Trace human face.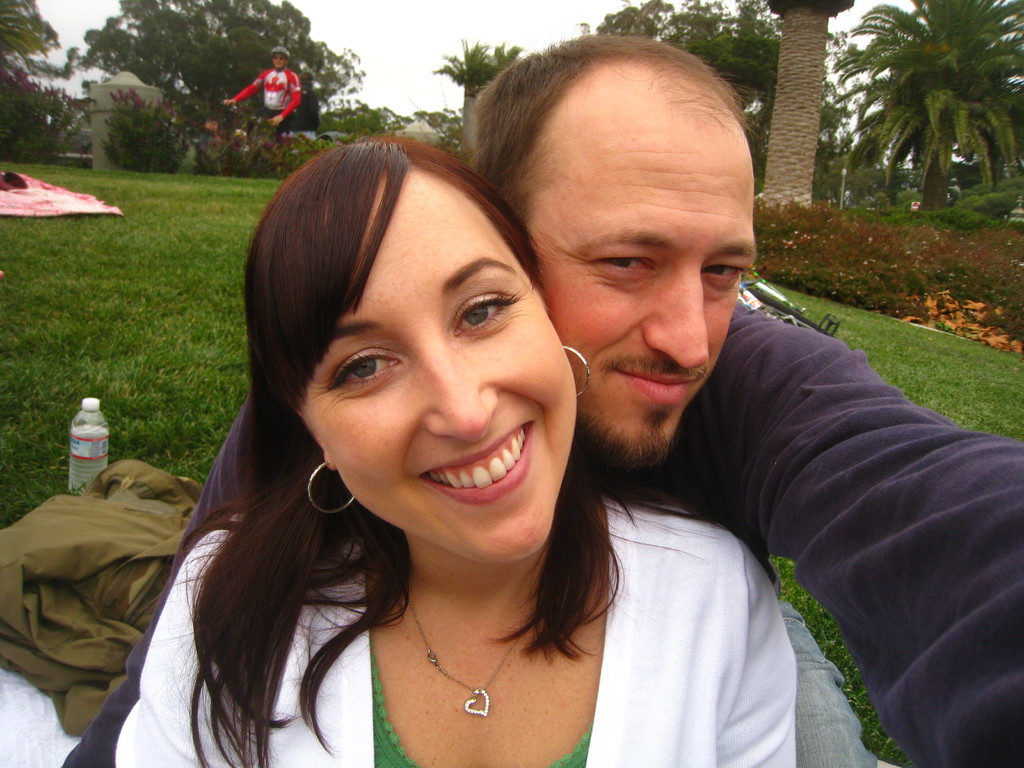
Traced to <box>262,155,566,563</box>.
